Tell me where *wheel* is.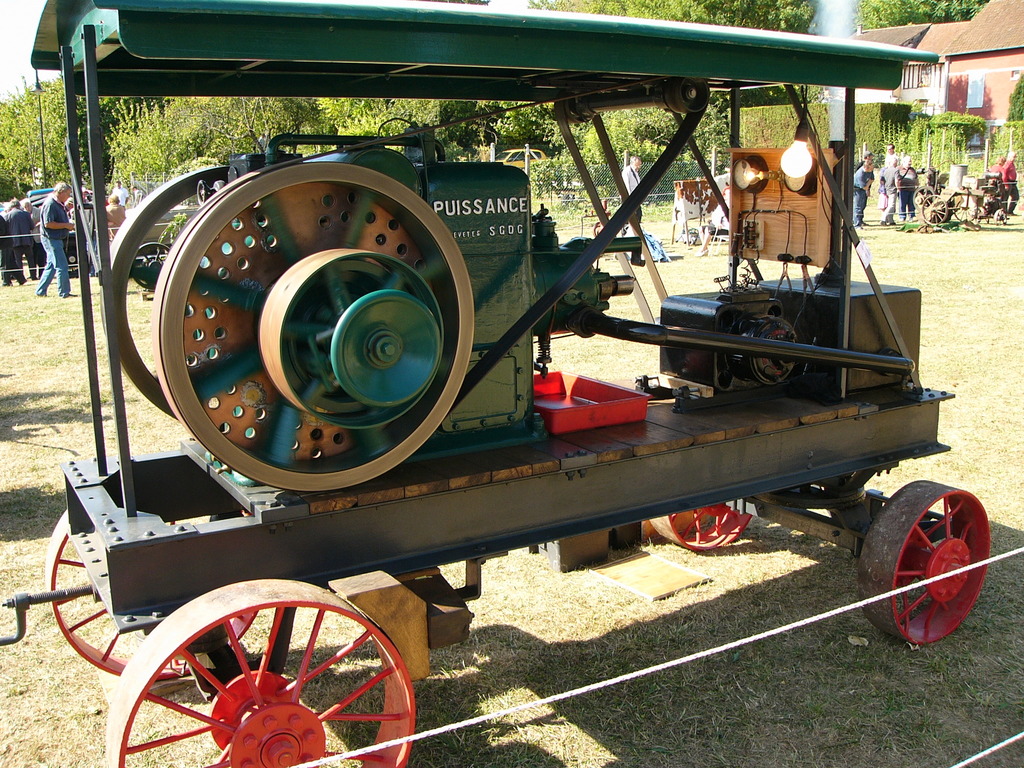
*wheel* is at 104/581/418/767.
